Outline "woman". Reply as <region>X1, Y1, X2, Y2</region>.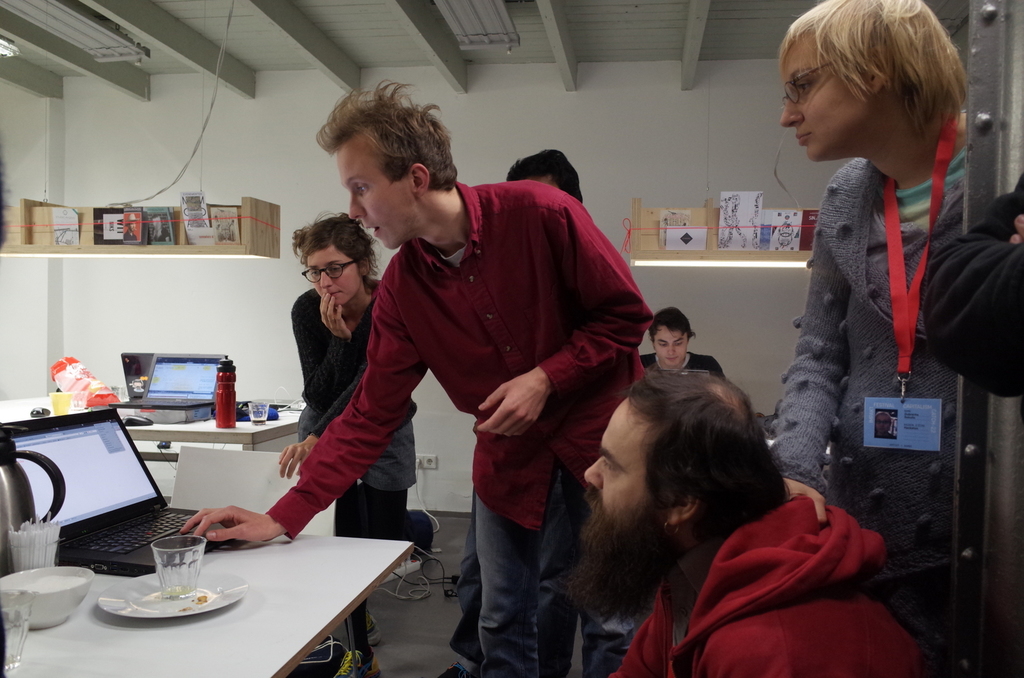
<region>294, 210, 420, 546</region>.
